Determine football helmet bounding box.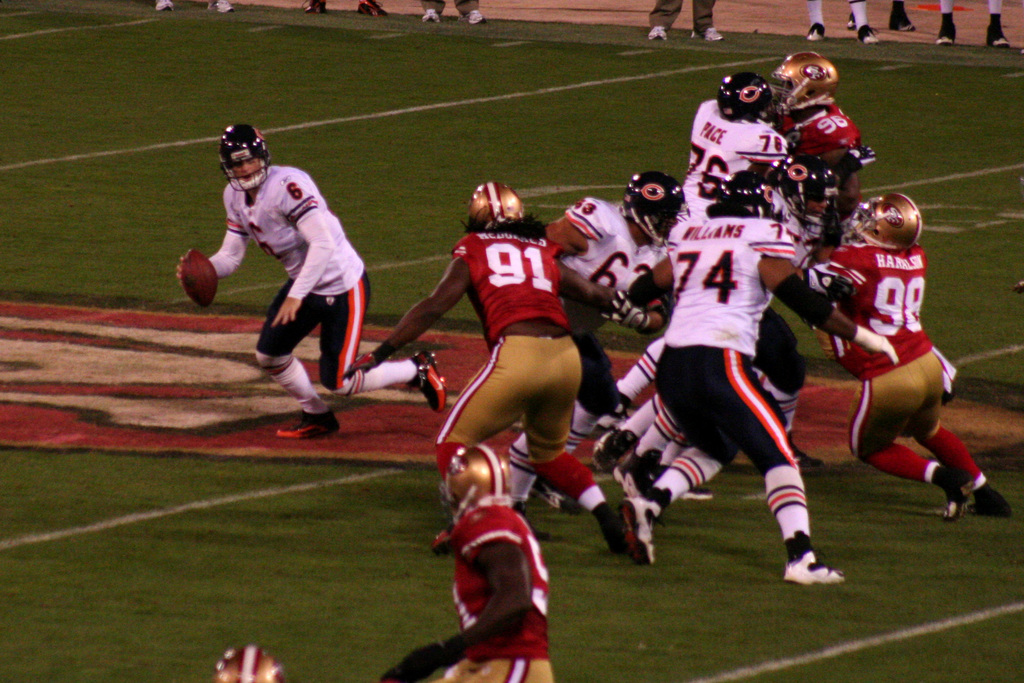
Determined: [x1=441, y1=444, x2=518, y2=522].
